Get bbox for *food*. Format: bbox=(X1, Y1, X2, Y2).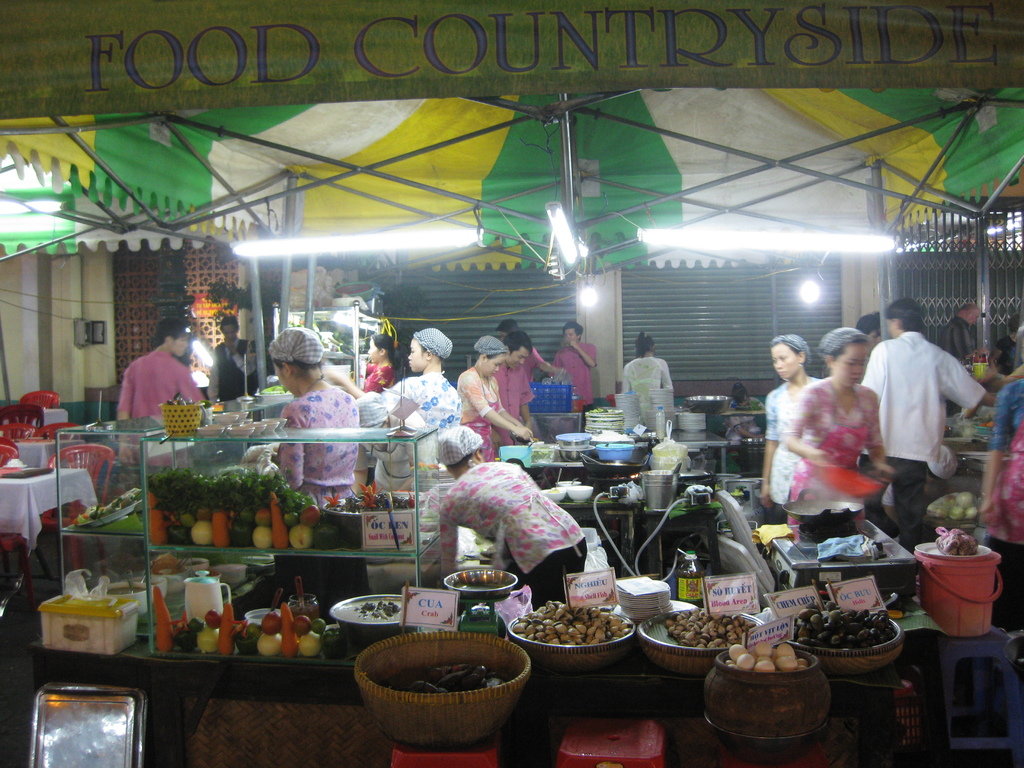
bbox=(748, 399, 762, 412).
